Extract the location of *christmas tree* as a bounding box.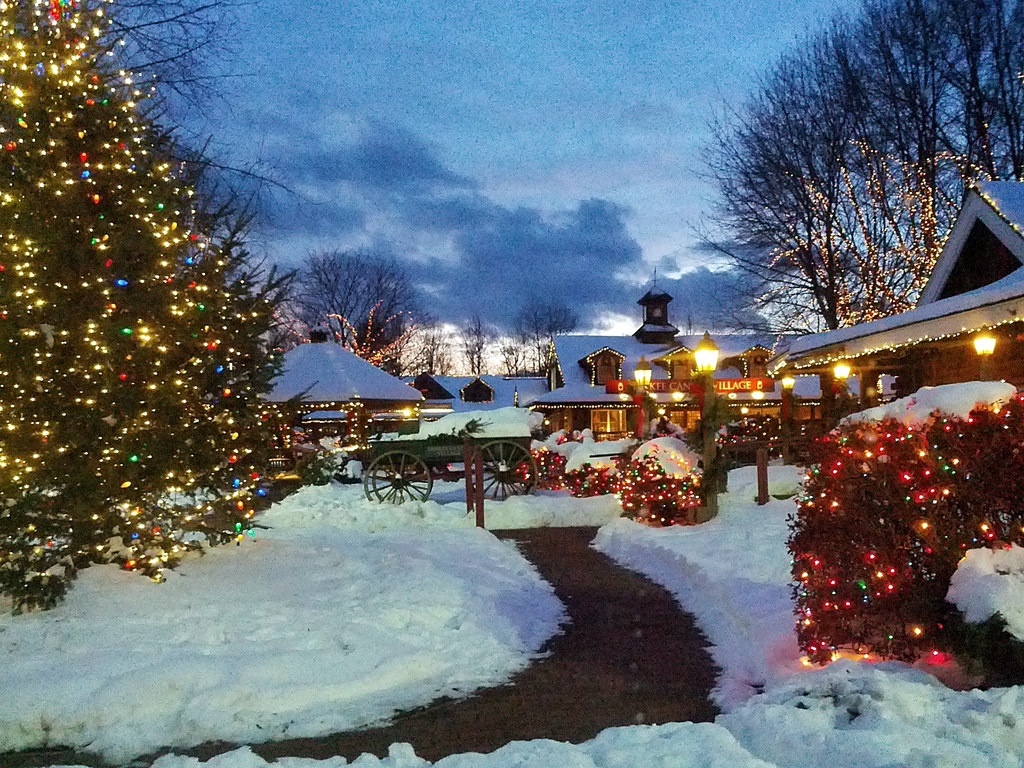
Rect(0, 0, 266, 622).
